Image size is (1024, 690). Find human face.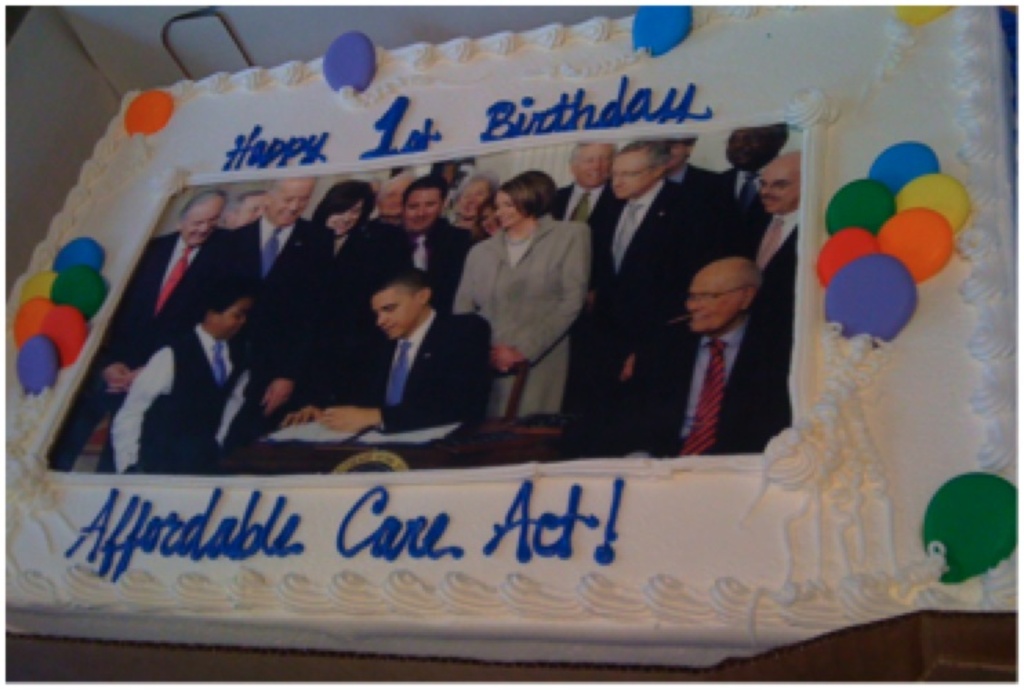
(left=228, top=192, right=265, bottom=226).
